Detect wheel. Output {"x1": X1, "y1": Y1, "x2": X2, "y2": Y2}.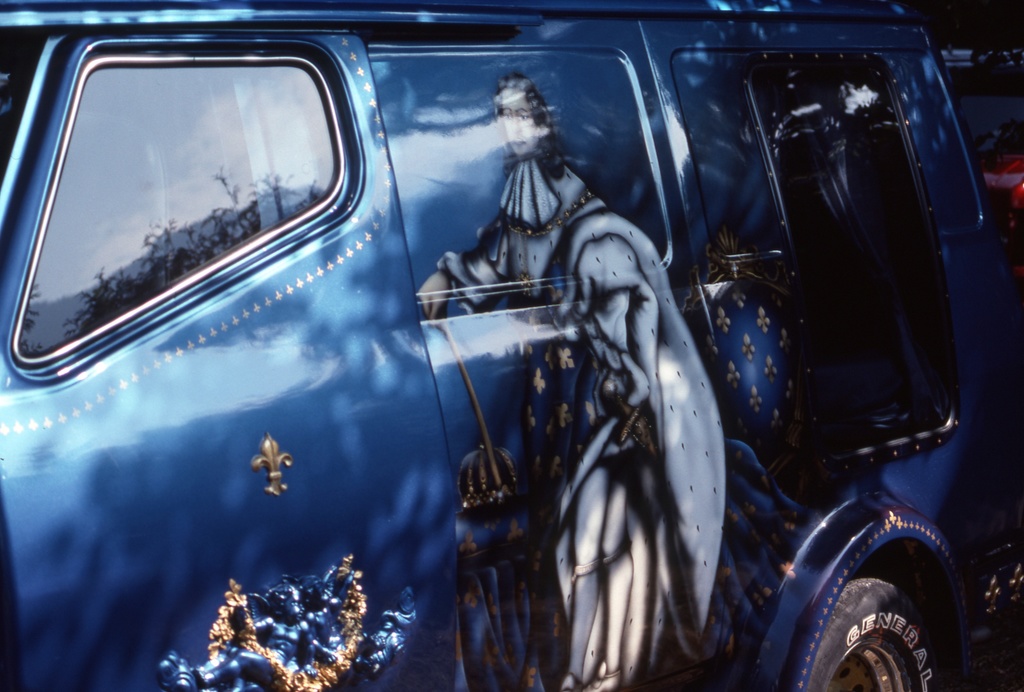
{"x1": 755, "y1": 482, "x2": 979, "y2": 680}.
